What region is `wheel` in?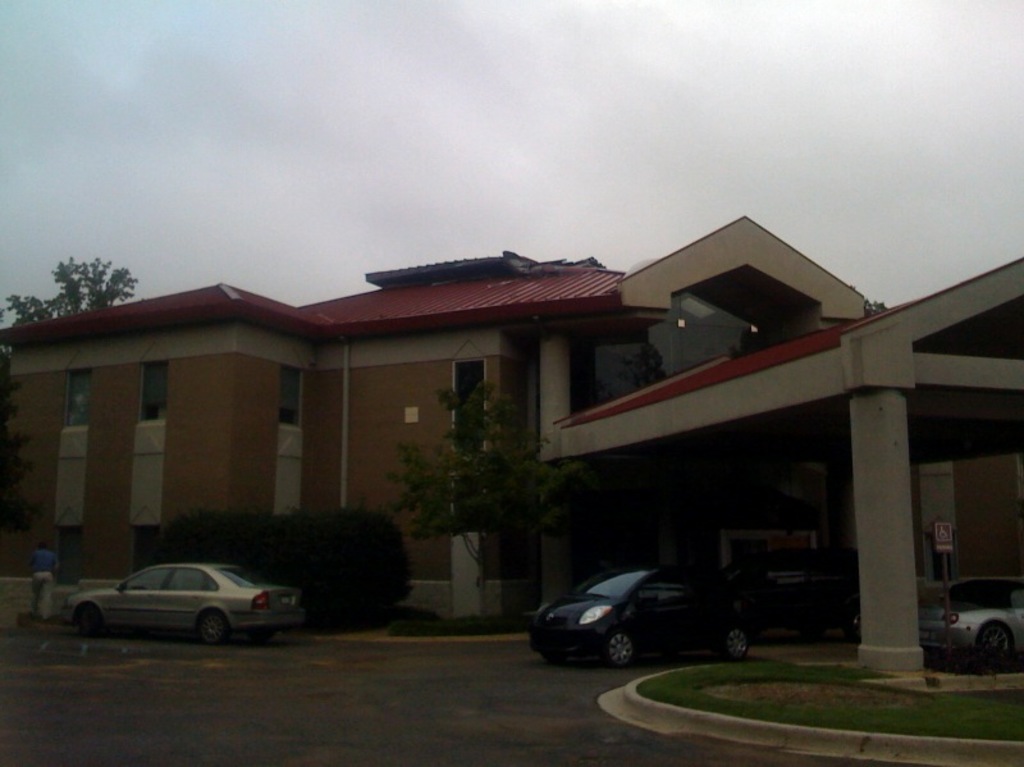
x1=198 y1=604 x2=218 y2=645.
